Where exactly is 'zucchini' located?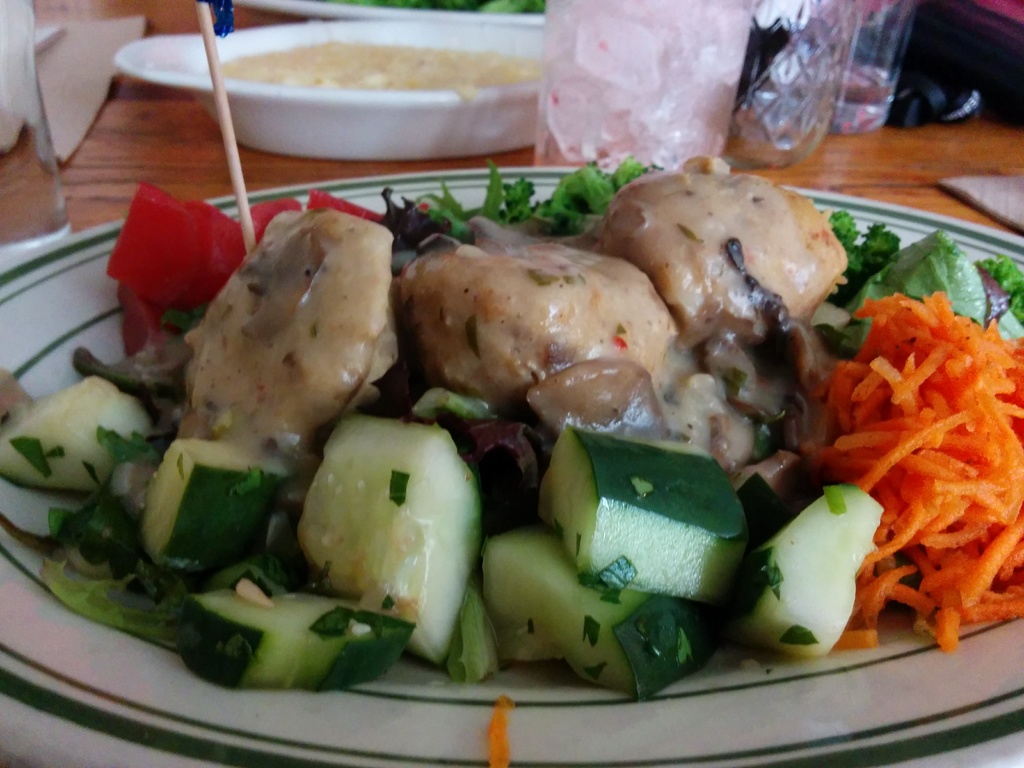
Its bounding box is x1=291, y1=420, x2=488, y2=669.
